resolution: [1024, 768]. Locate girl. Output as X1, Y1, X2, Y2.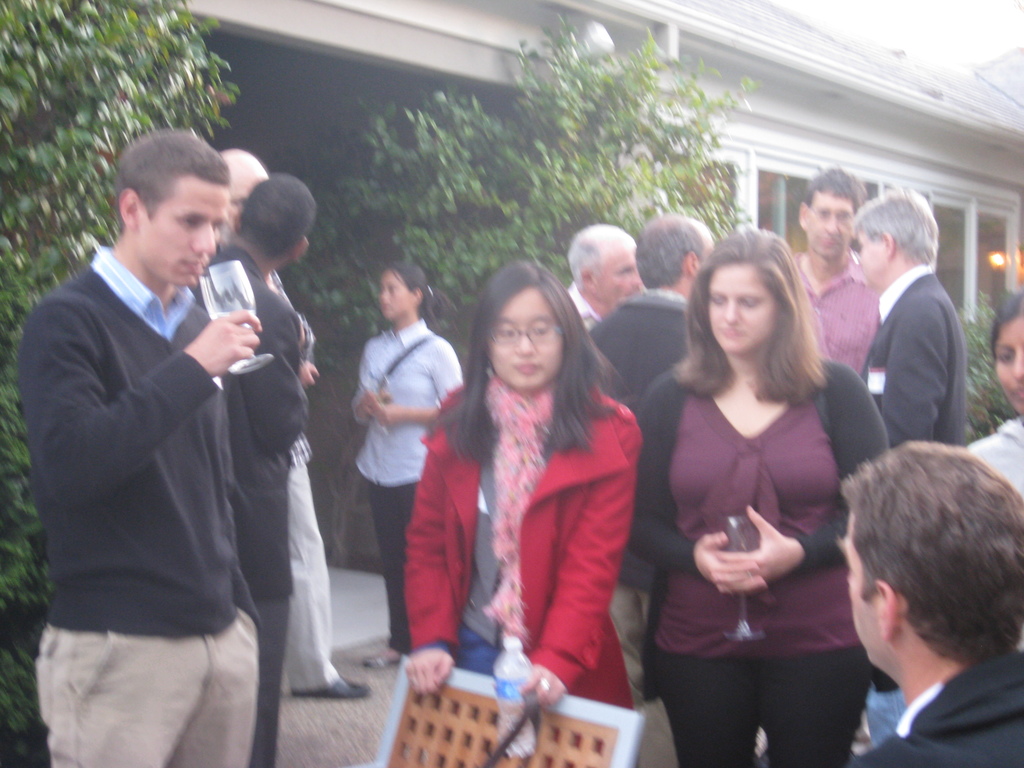
629, 228, 895, 767.
